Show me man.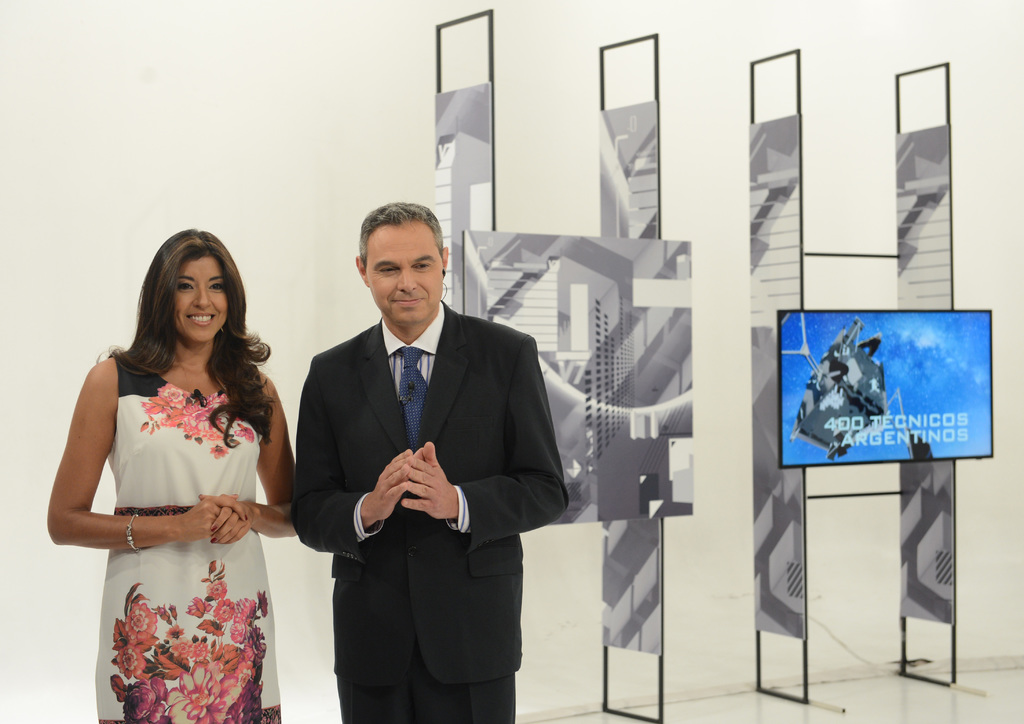
man is here: x1=294 y1=198 x2=566 y2=723.
